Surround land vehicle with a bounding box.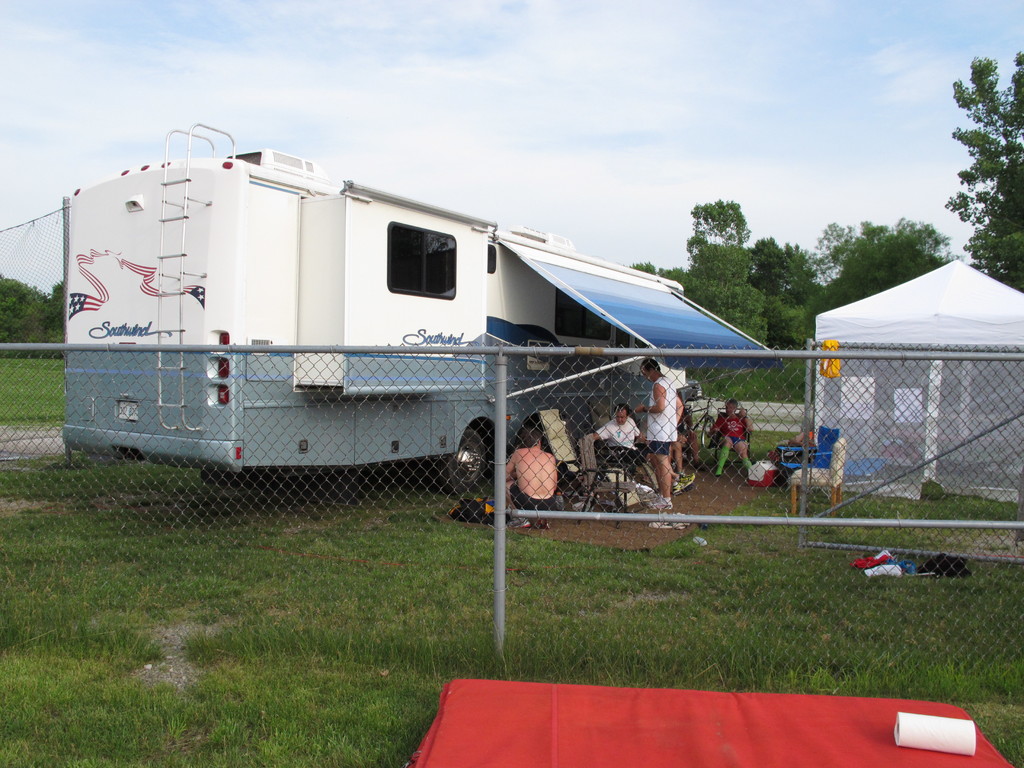
x1=37 y1=158 x2=787 y2=511.
